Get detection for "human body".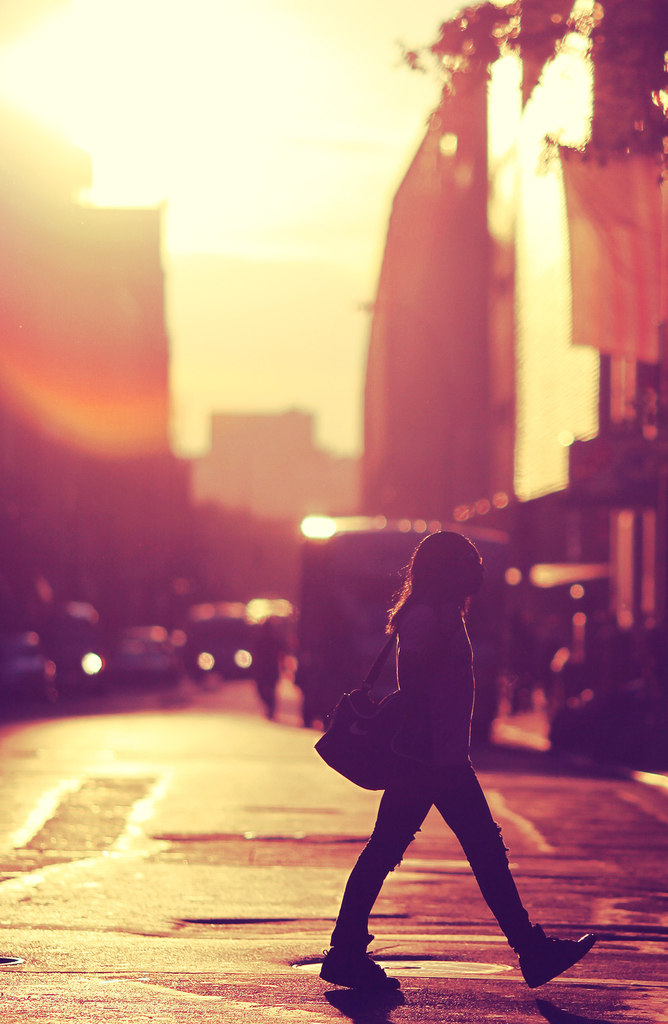
Detection: {"left": 307, "top": 494, "right": 546, "bottom": 1001}.
